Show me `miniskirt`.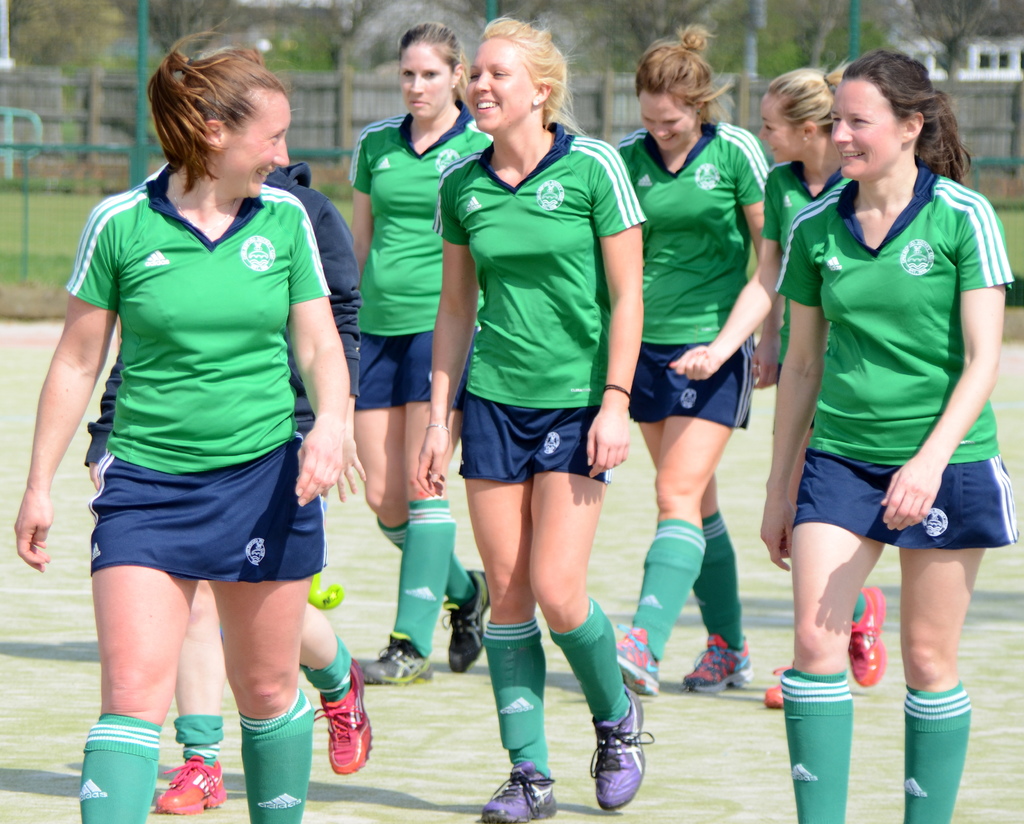
`miniskirt` is here: x1=87, y1=430, x2=328, y2=584.
